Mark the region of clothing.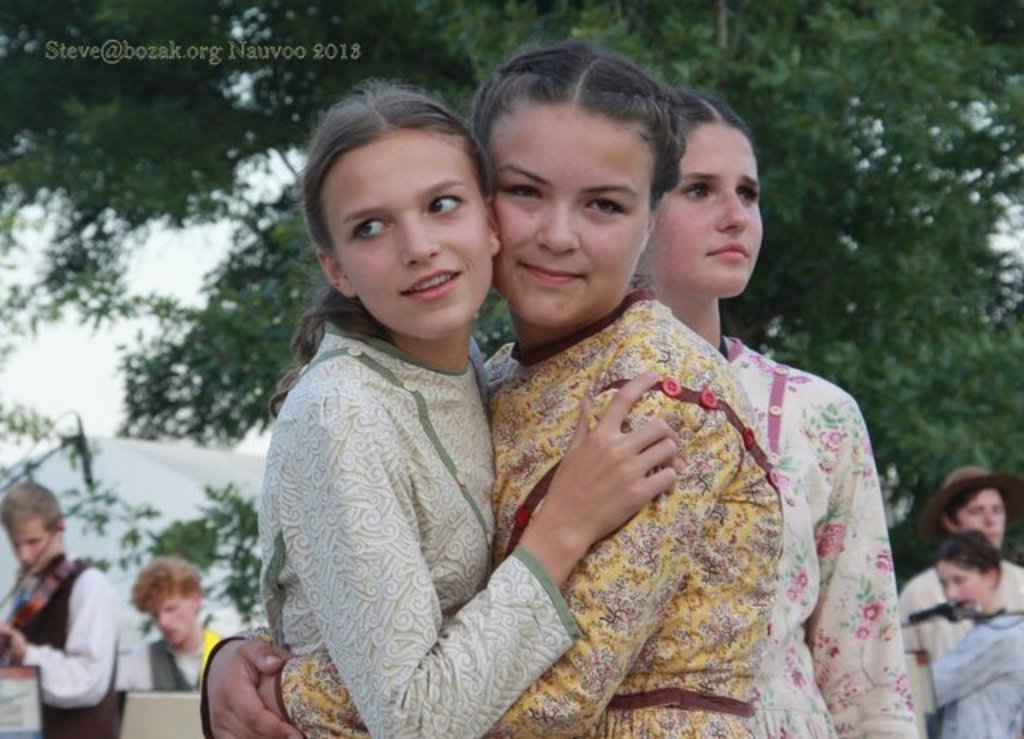
Region: box(0, 553, 149, 737).
